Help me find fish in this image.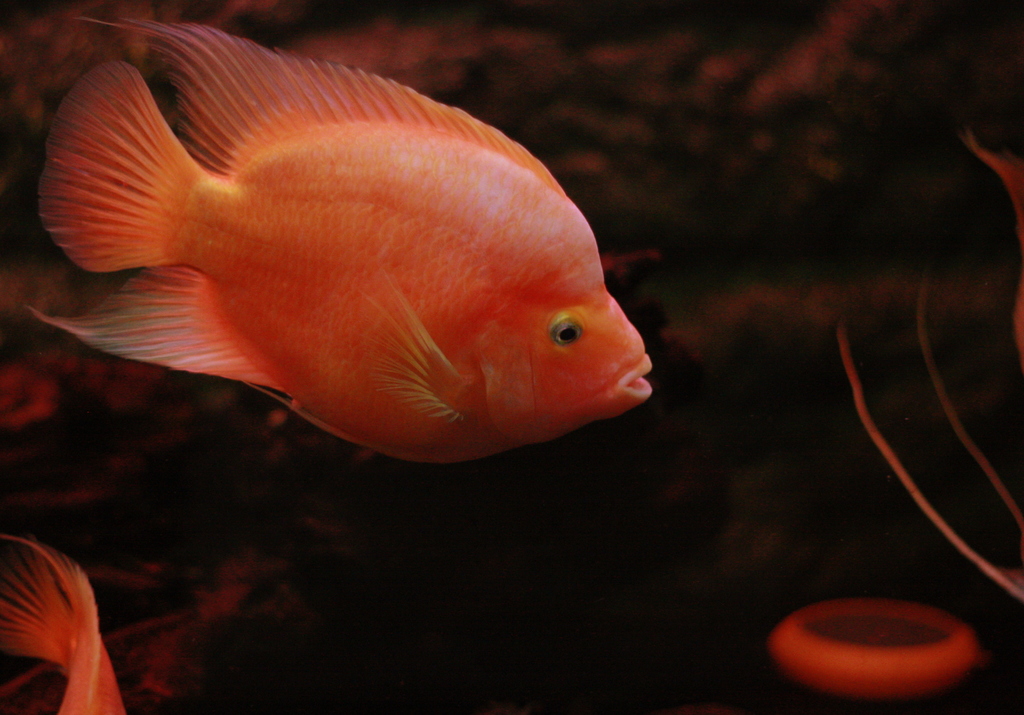
Found it: l=10, t=8, r=650, b=435.
